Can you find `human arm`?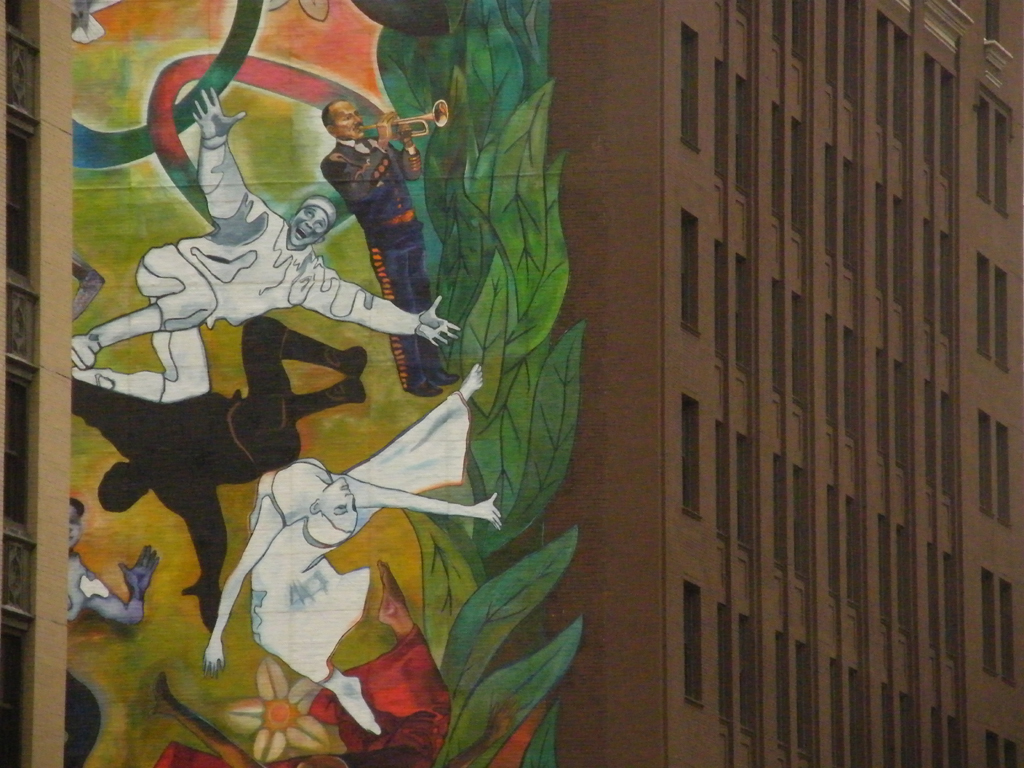
Yes, bounding box: (left=437, top=704, right=518, bottom=767).
